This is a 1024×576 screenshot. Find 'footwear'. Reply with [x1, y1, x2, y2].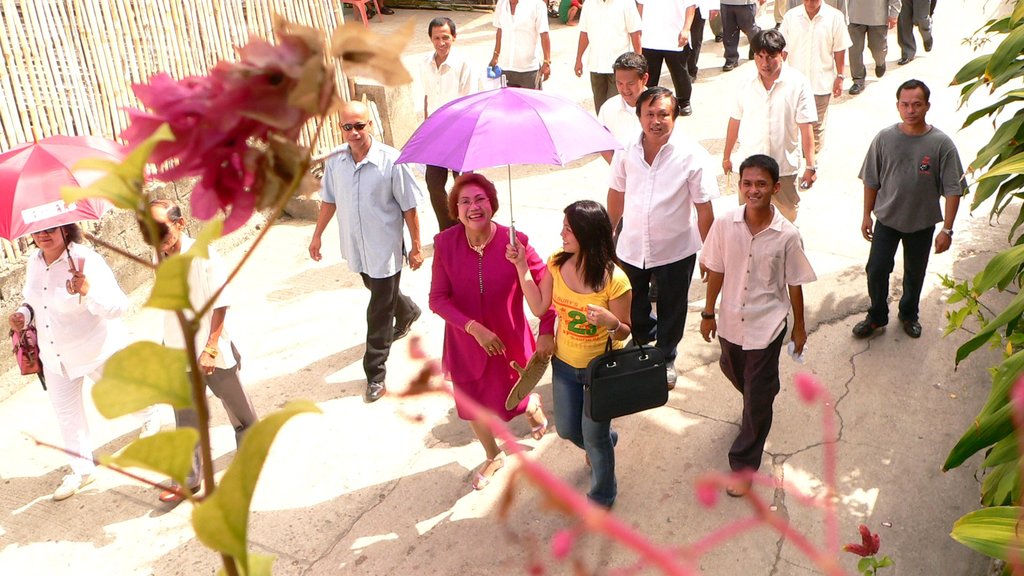
[719, 470, 755, 498].
